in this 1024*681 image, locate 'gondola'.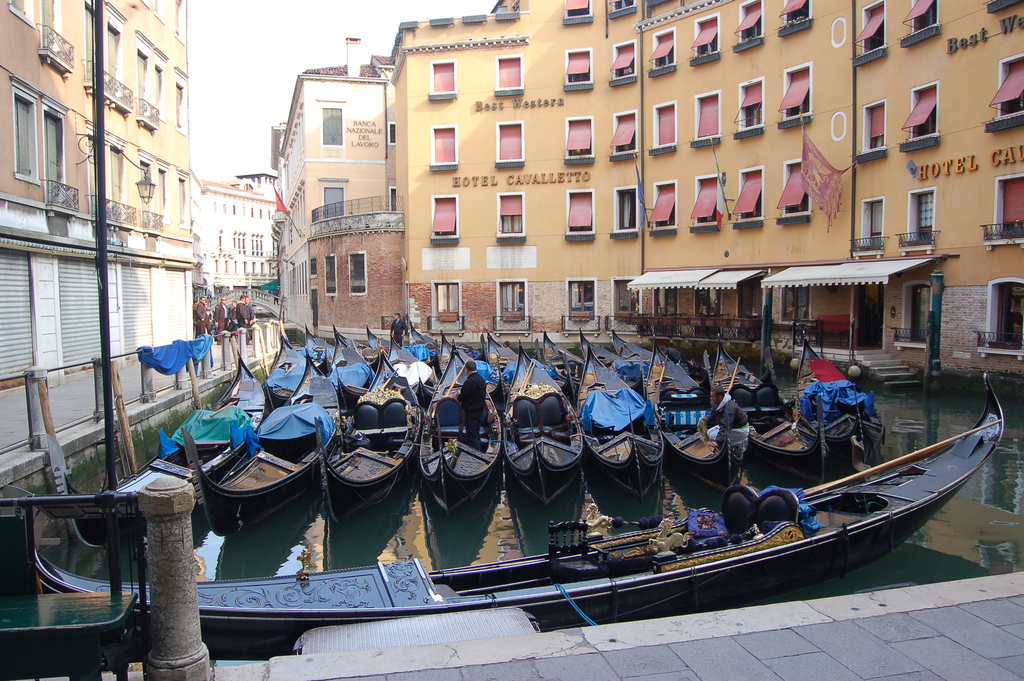
Bounding box: <bbox>251, 318, 306, 410</bbox>.
